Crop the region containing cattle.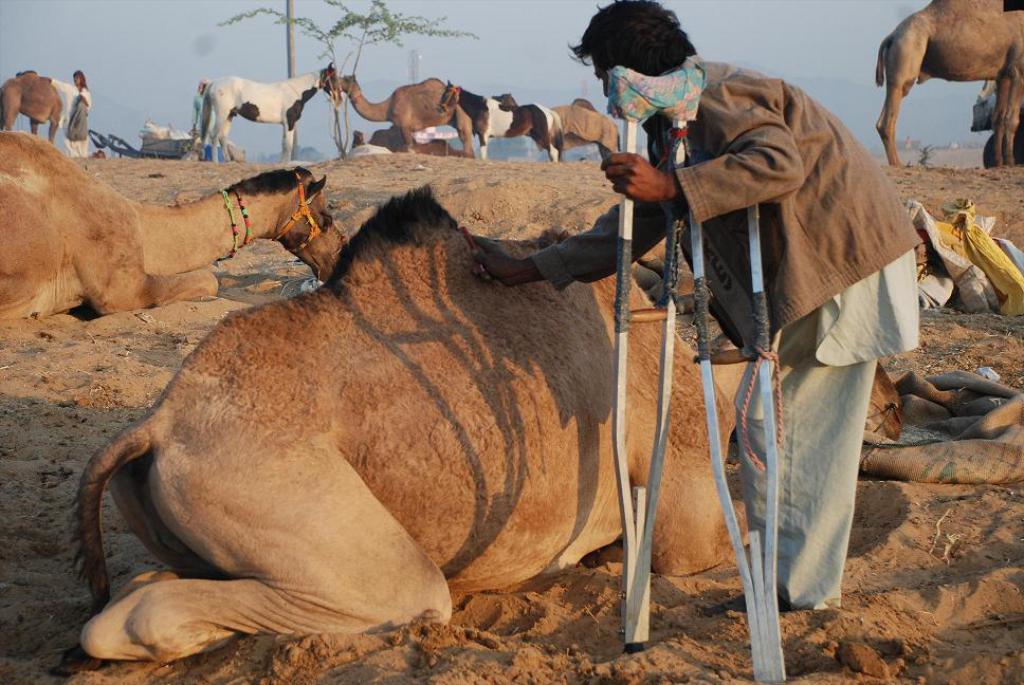
Crop region: box(0, 130, 344, 325).
